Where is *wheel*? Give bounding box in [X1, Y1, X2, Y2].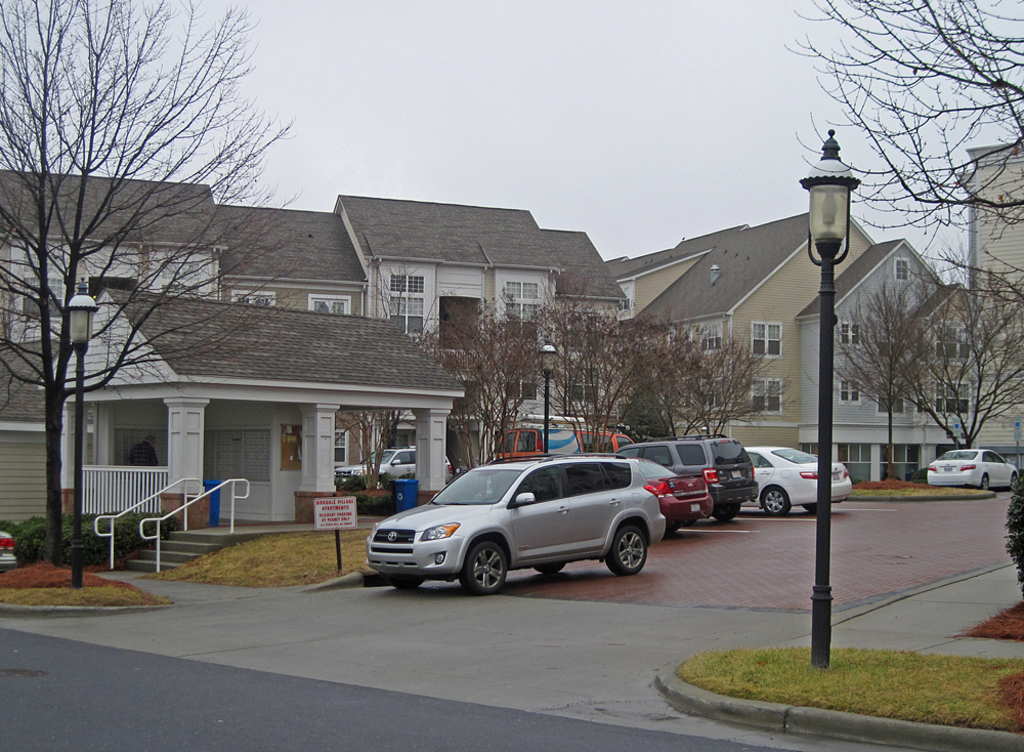
[763, 484, 790, 516].
